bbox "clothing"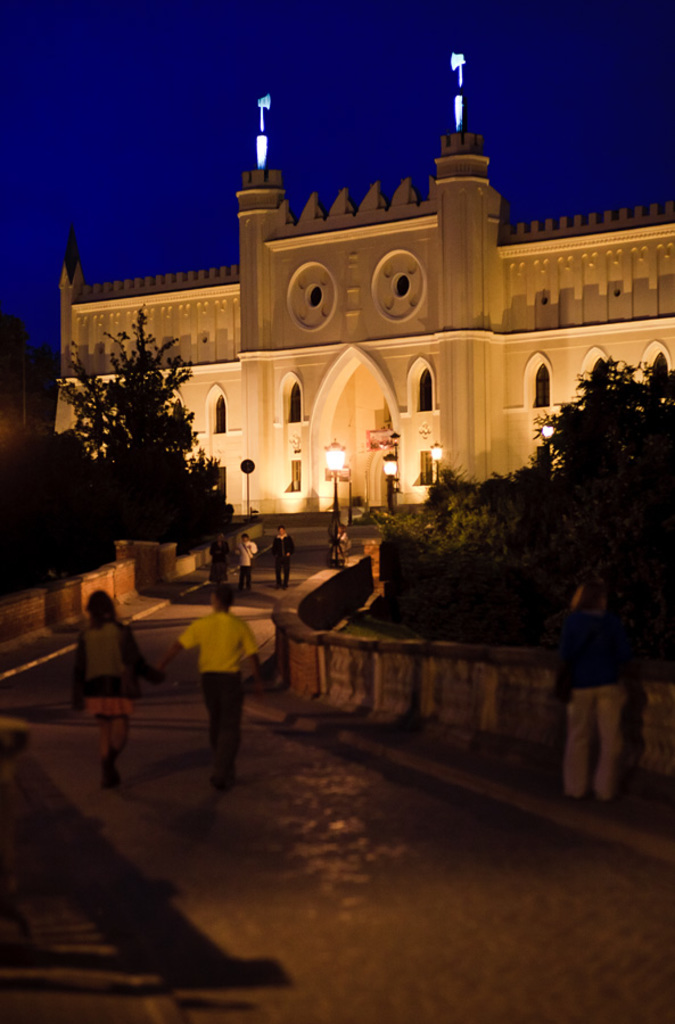
541,612,626,788
